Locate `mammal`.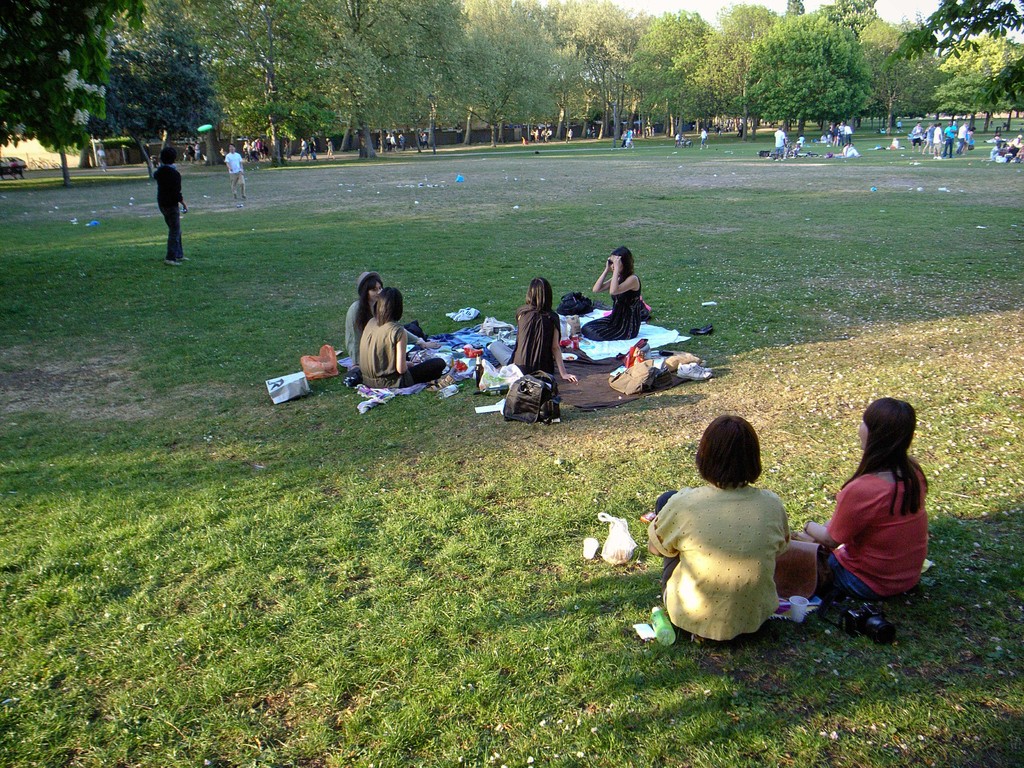
Bounding box: BBox(799, 134, 808, 145).
